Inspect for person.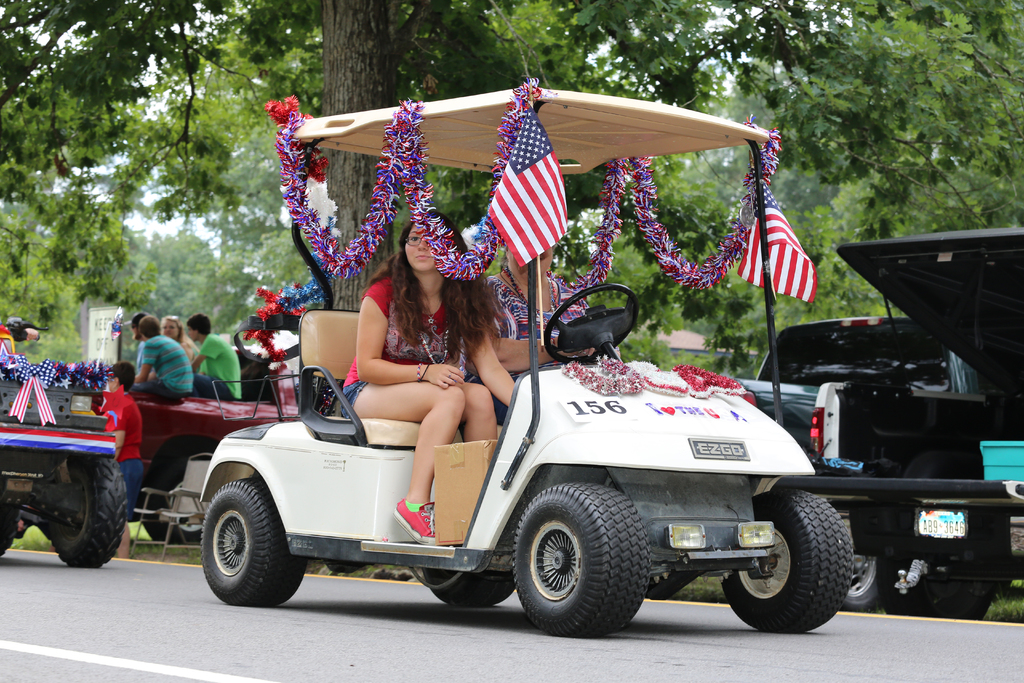
Inspection: (461, 214, 605, 425).
